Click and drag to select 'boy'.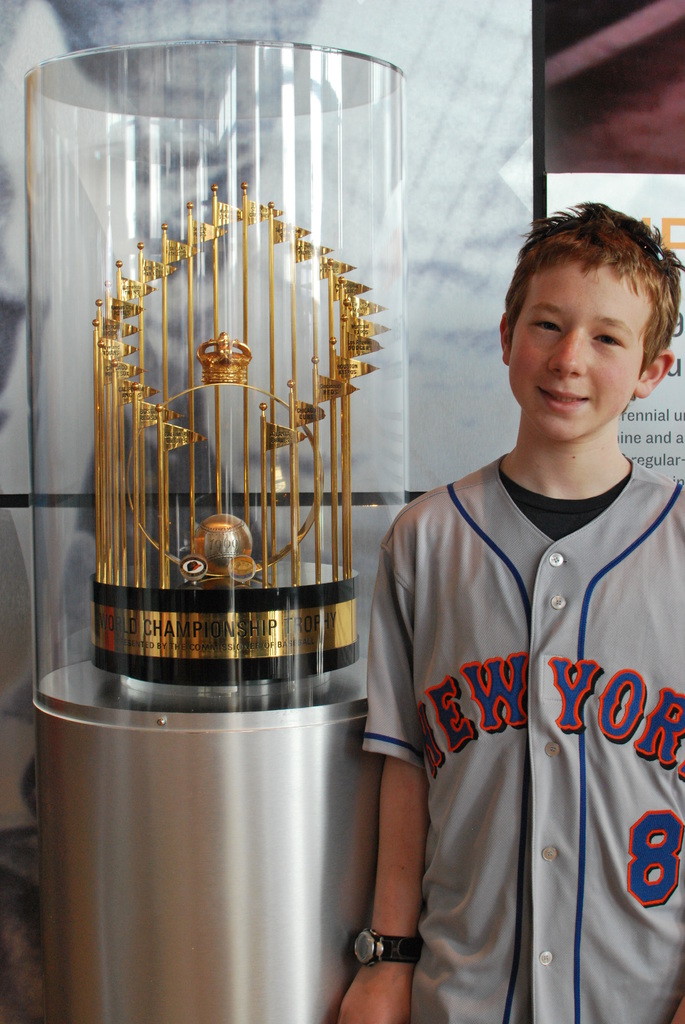
Selection: 306, 198, 684, 1023.
